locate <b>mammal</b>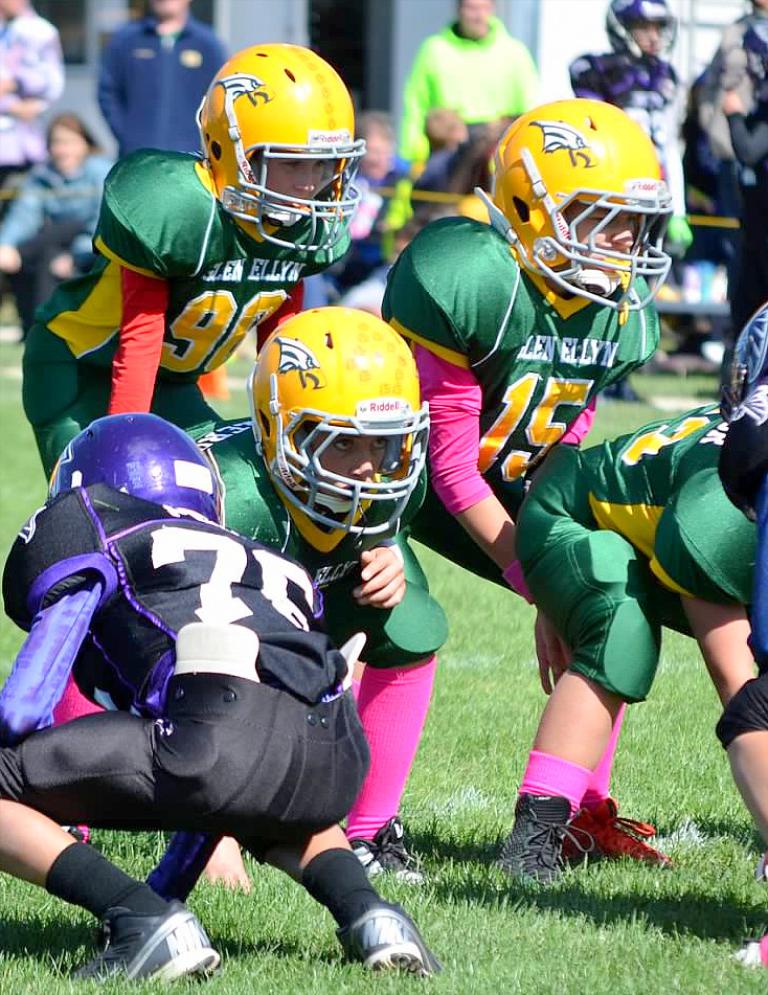
715 285 767 973
